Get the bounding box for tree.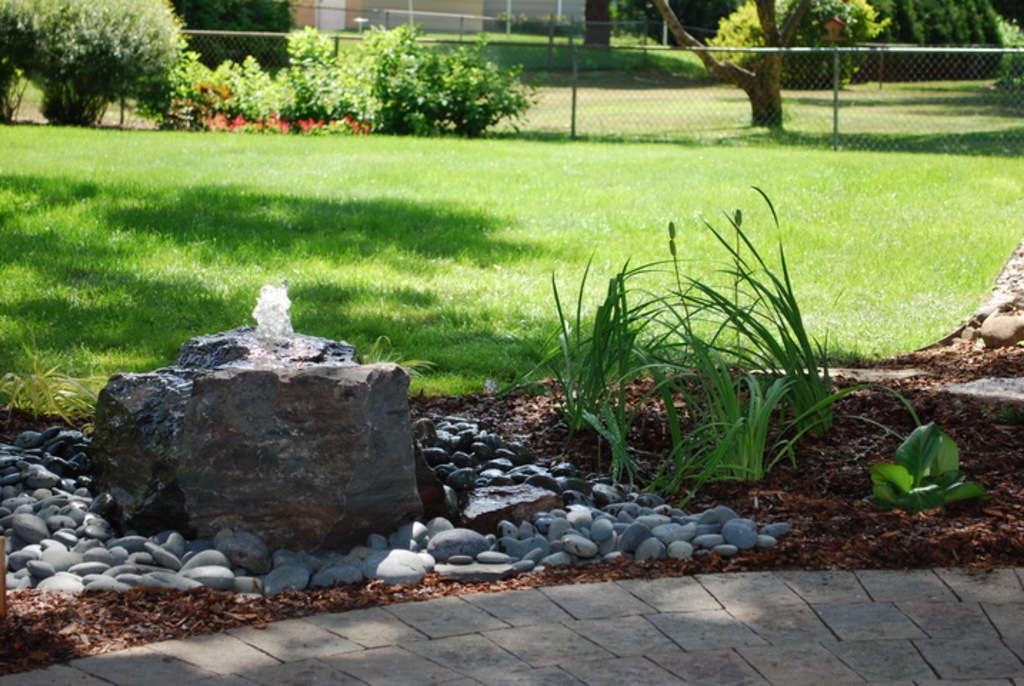
647/0/834/124.
